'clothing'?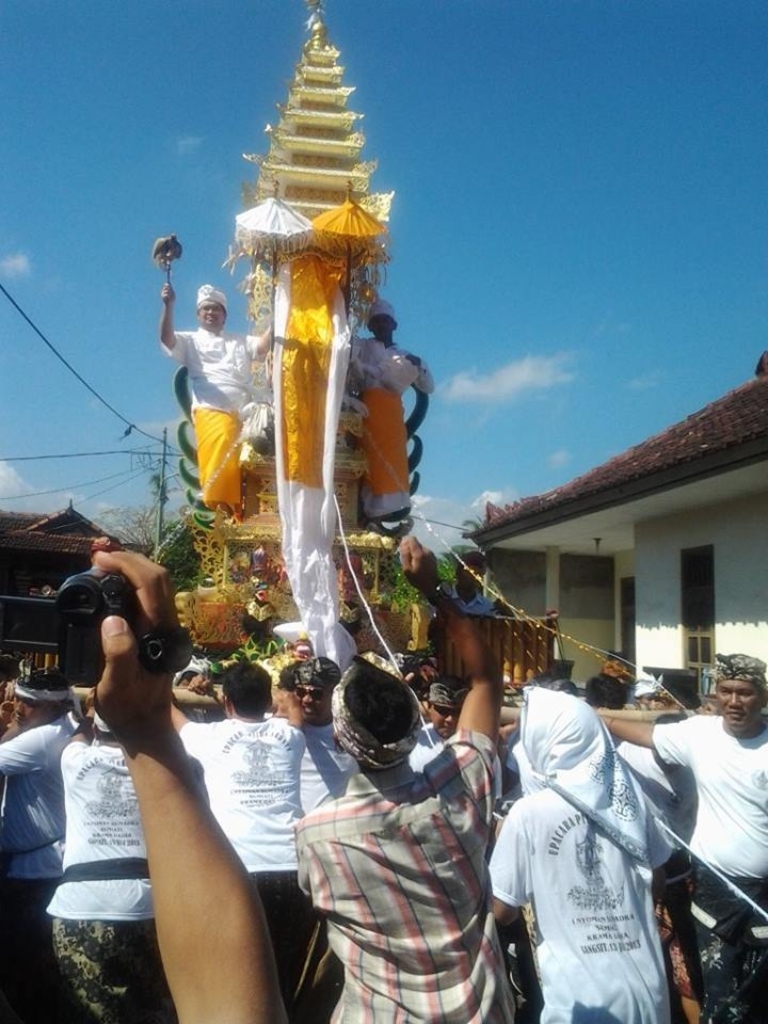
{"x1": 175, "y1": 720, "x2": 308, "y2": 1021}
